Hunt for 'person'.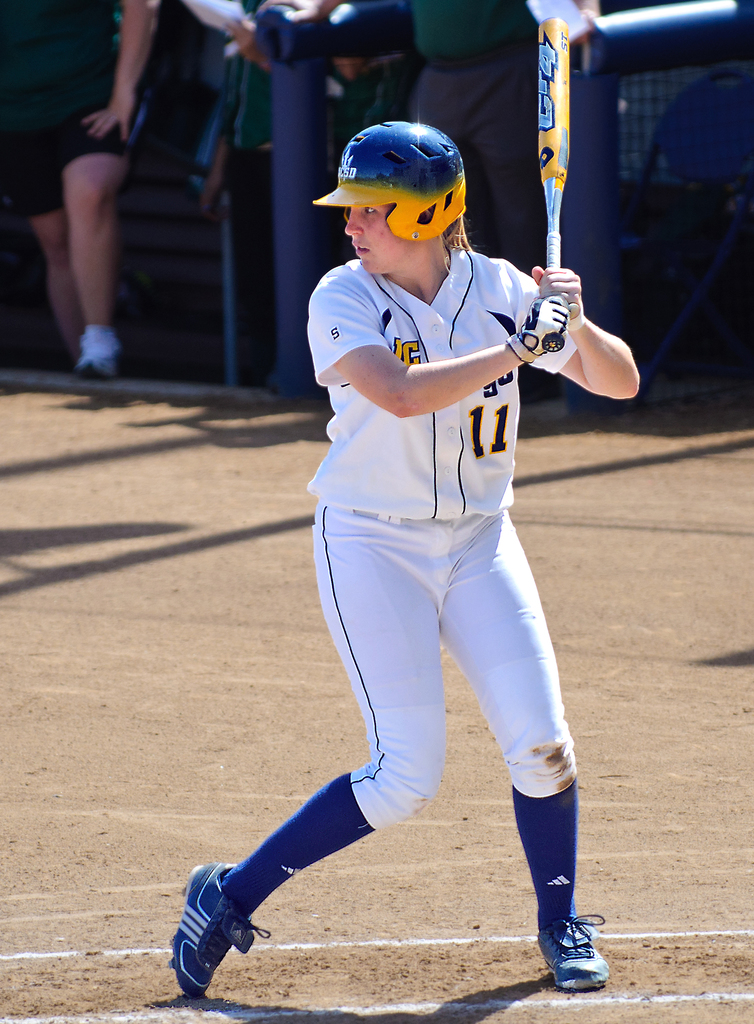
Hunted down at (left=229, top=127, right=606, bottom=1023).
